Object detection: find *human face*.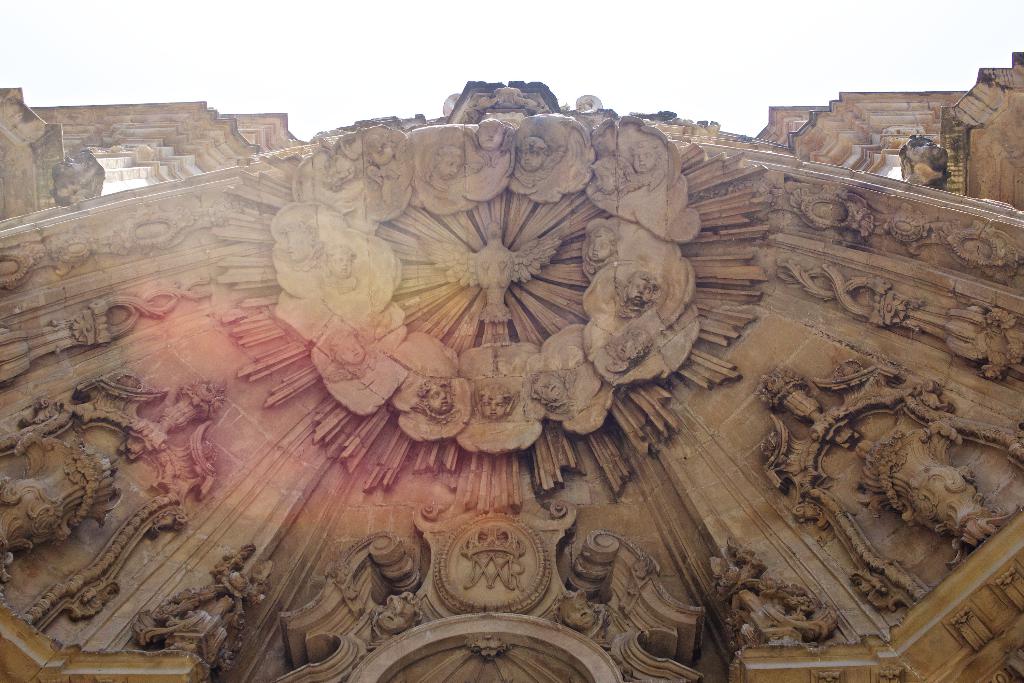
[x1=346, y1=337, x2=365, y2=362].
